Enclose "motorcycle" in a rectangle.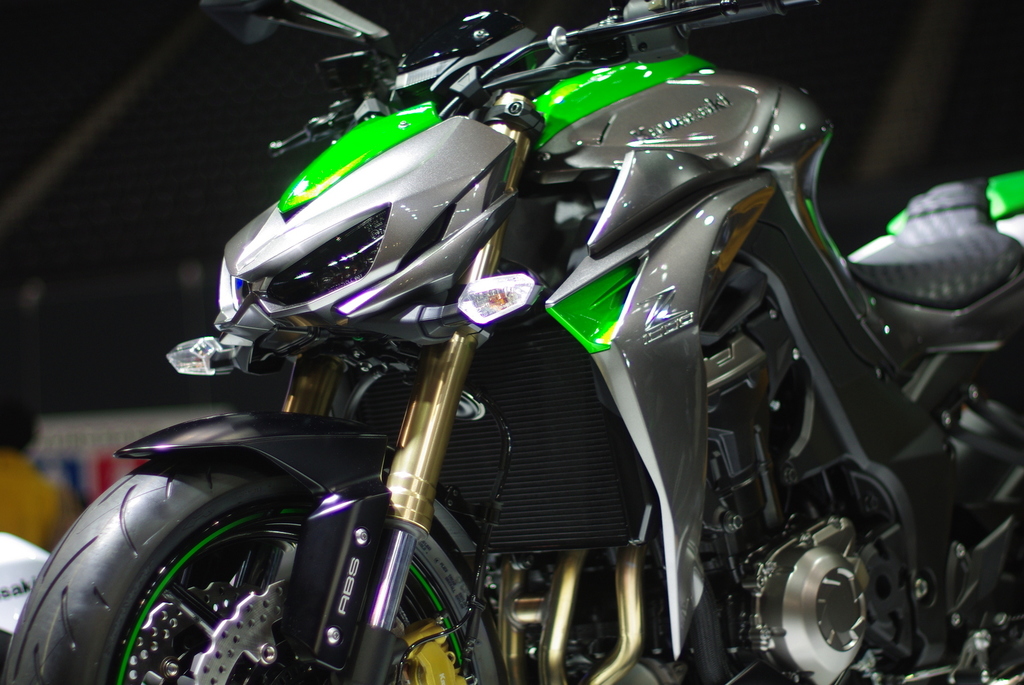
(left=26, top=21, right=1023, bottom=684).
